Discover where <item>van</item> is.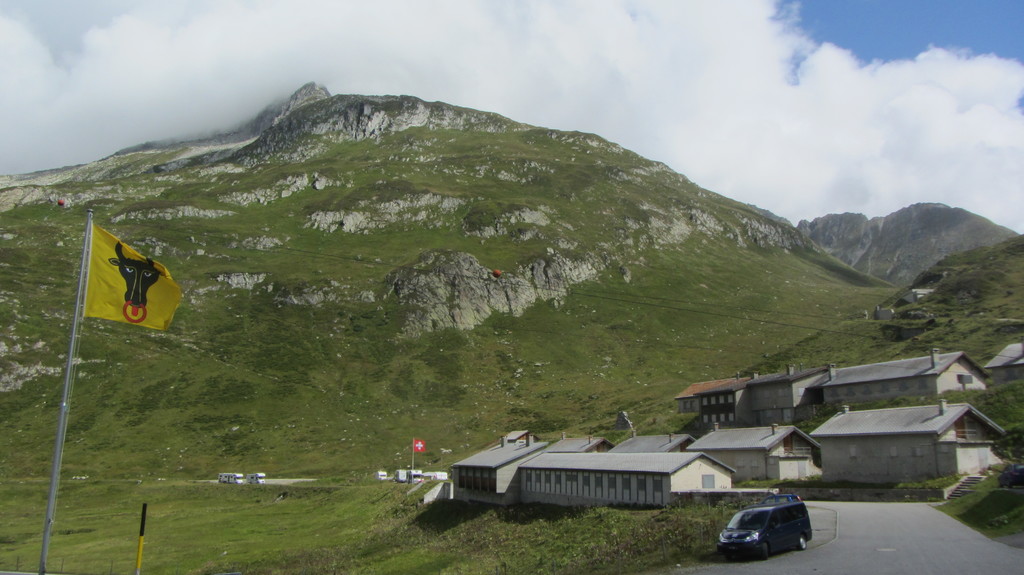
Discovered at crop(715, 500, 815, 559).
